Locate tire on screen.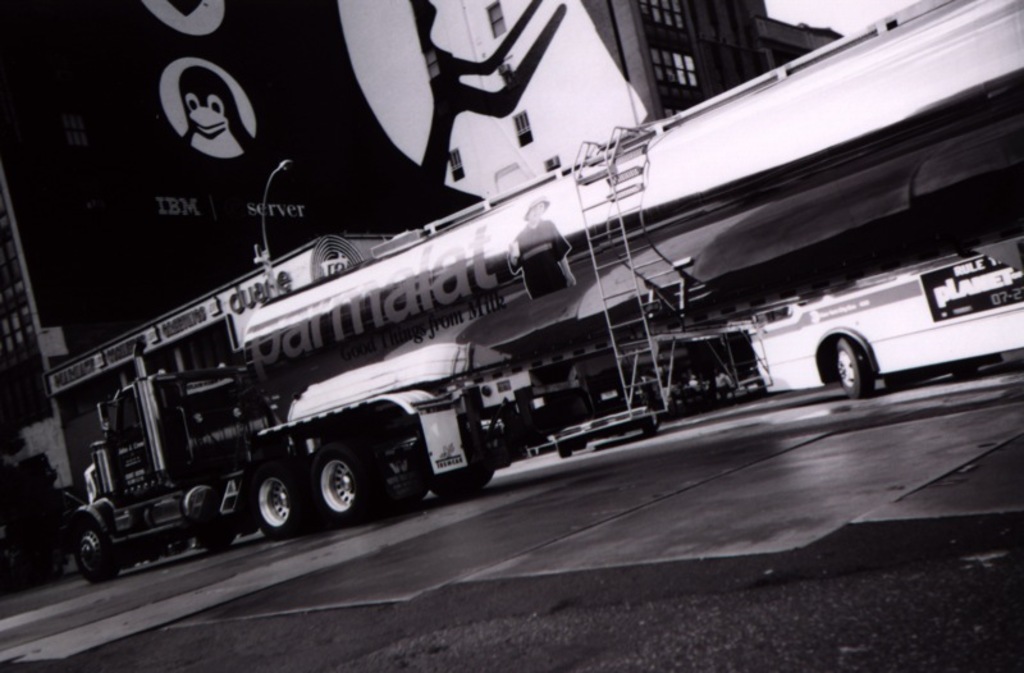
On screen at 69/503/115/582.
